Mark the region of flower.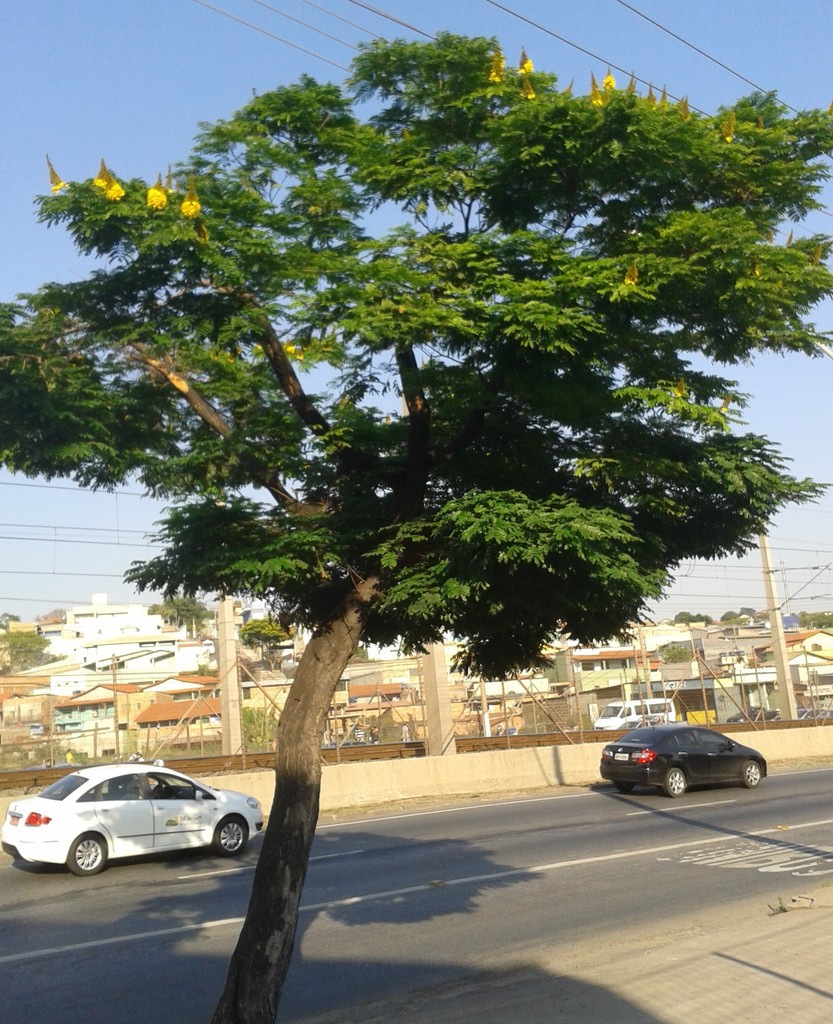
Region: [517,70,535,99].
